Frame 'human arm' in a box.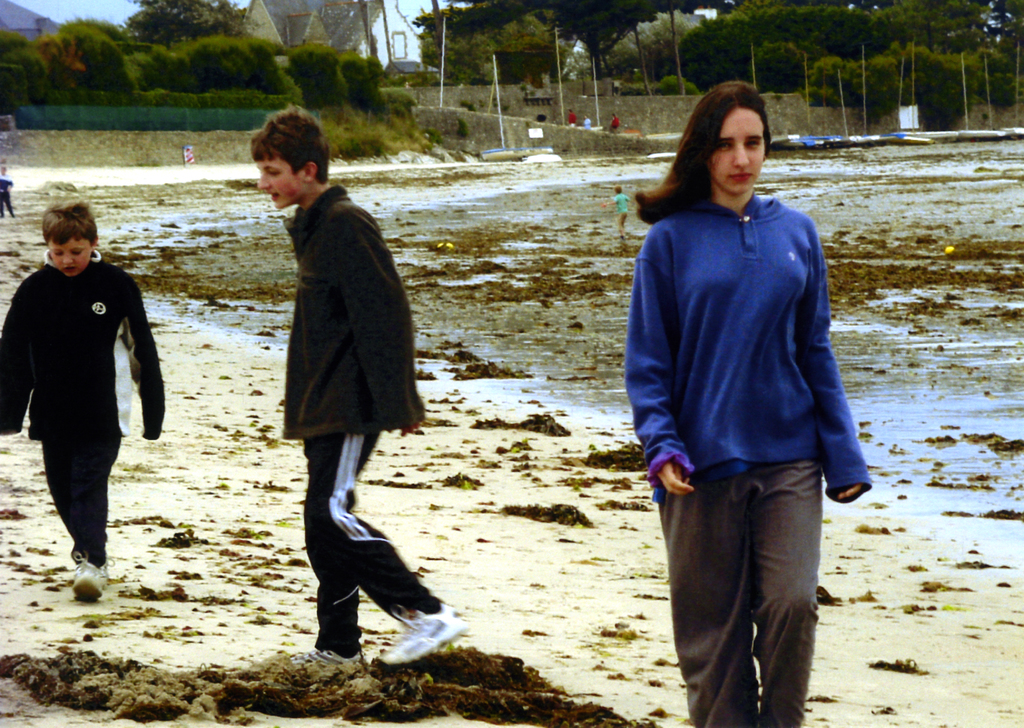
[620, 218, 708, 497].
